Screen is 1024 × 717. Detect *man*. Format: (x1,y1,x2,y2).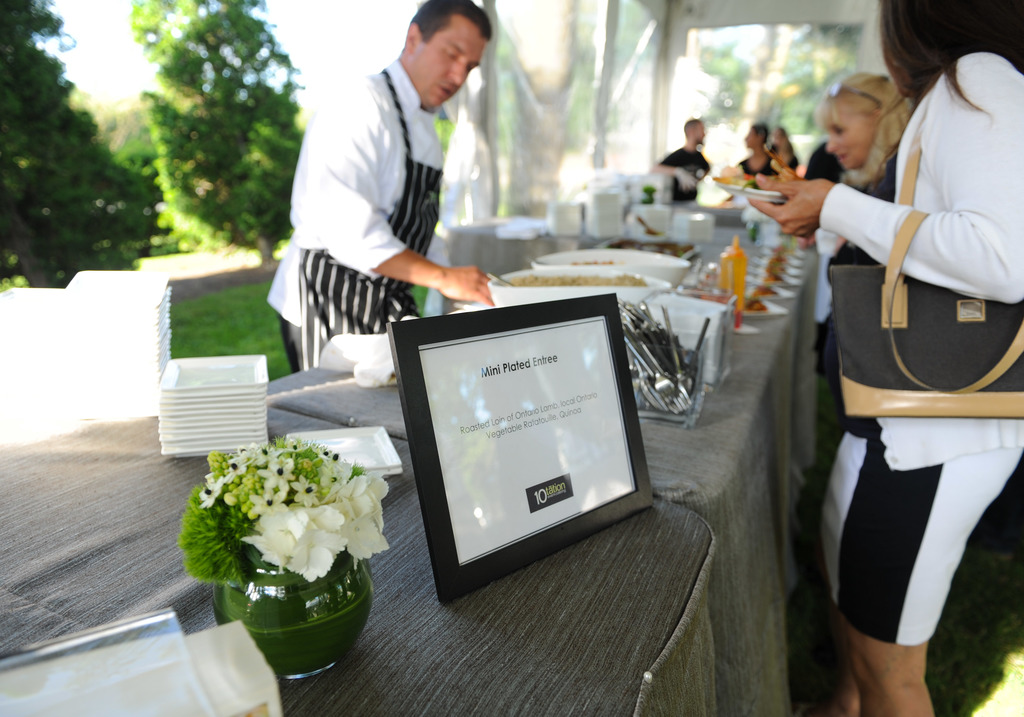
(655,114,710,205).
